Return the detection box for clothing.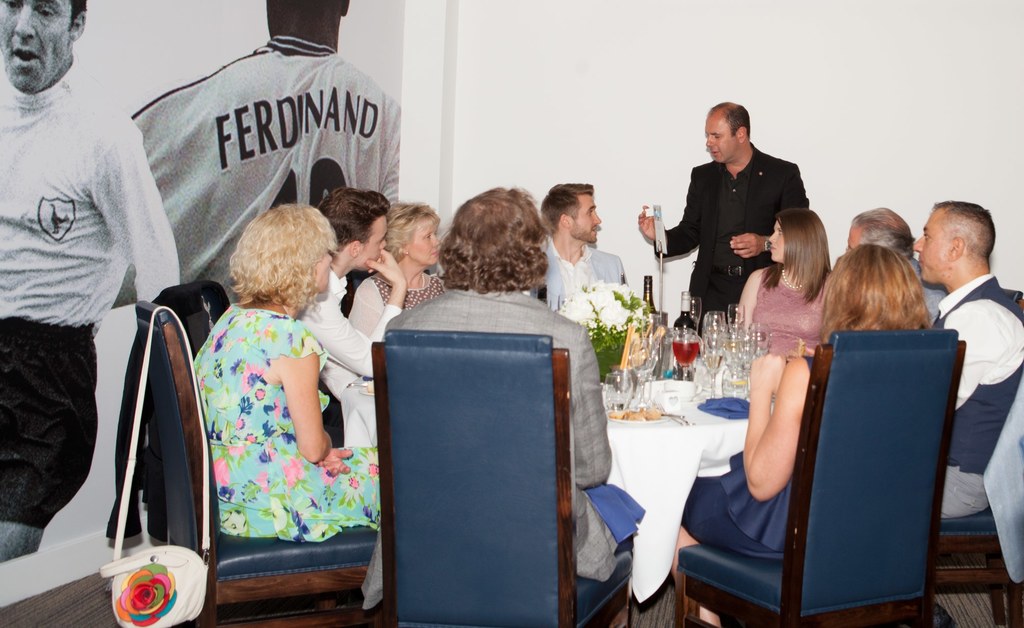
Rect(356, 287, 642, 610).
